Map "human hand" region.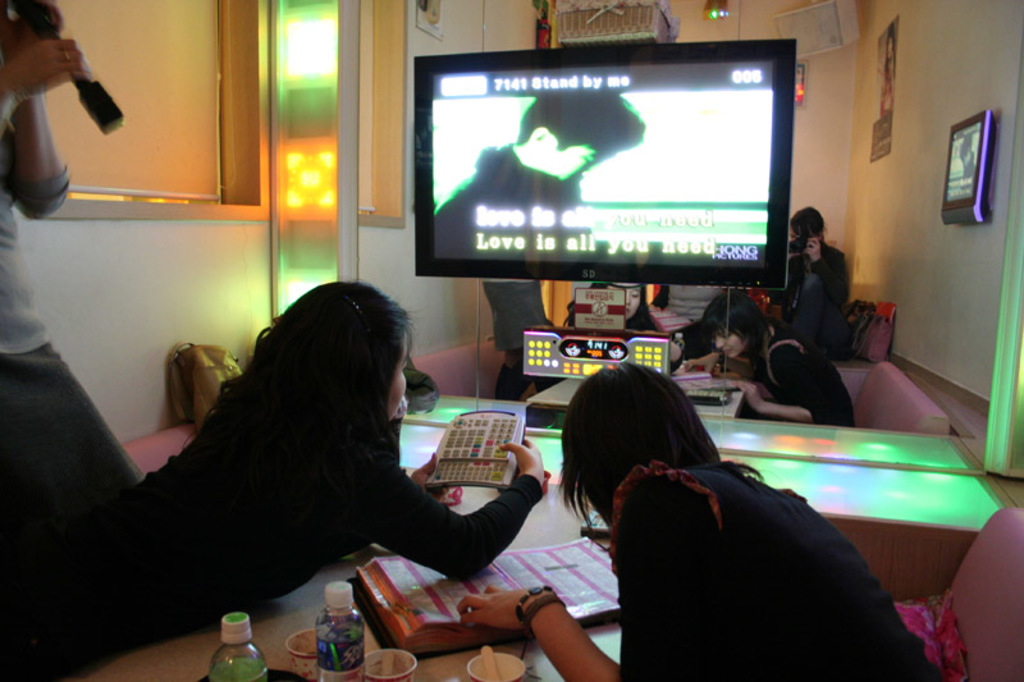
Mapped to [509, 348, 524, 366].
